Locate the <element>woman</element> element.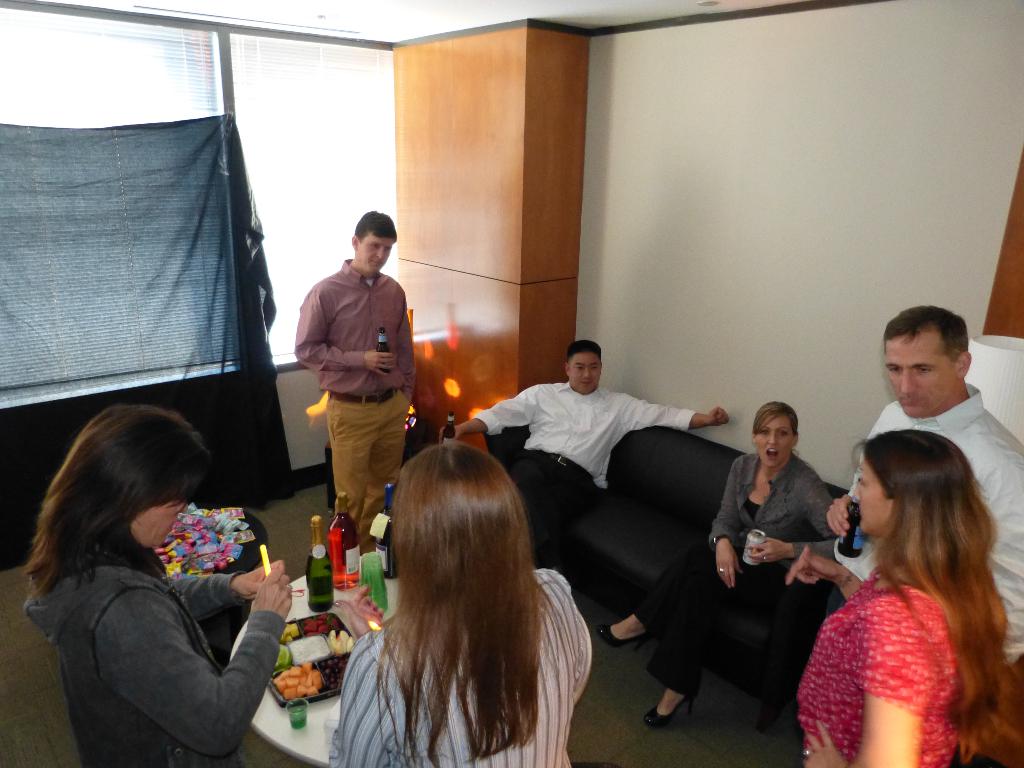
Element bbox: detection(20, 400, 293, 767).
